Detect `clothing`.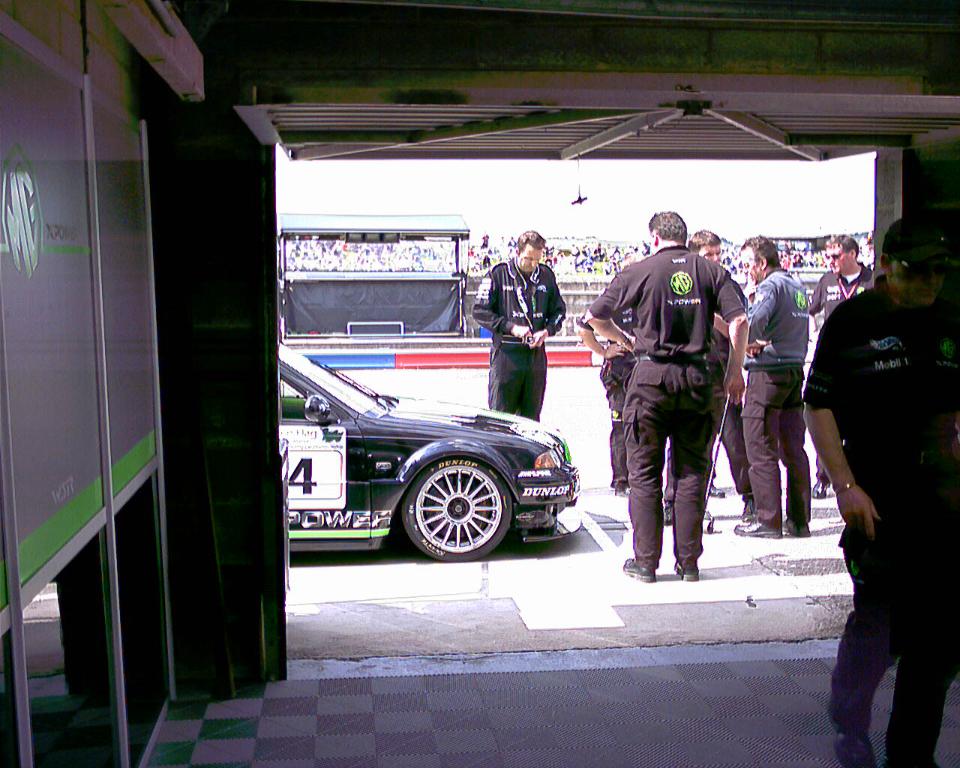
Detected at x1=709, y1=268, x2=747, y2=500.
